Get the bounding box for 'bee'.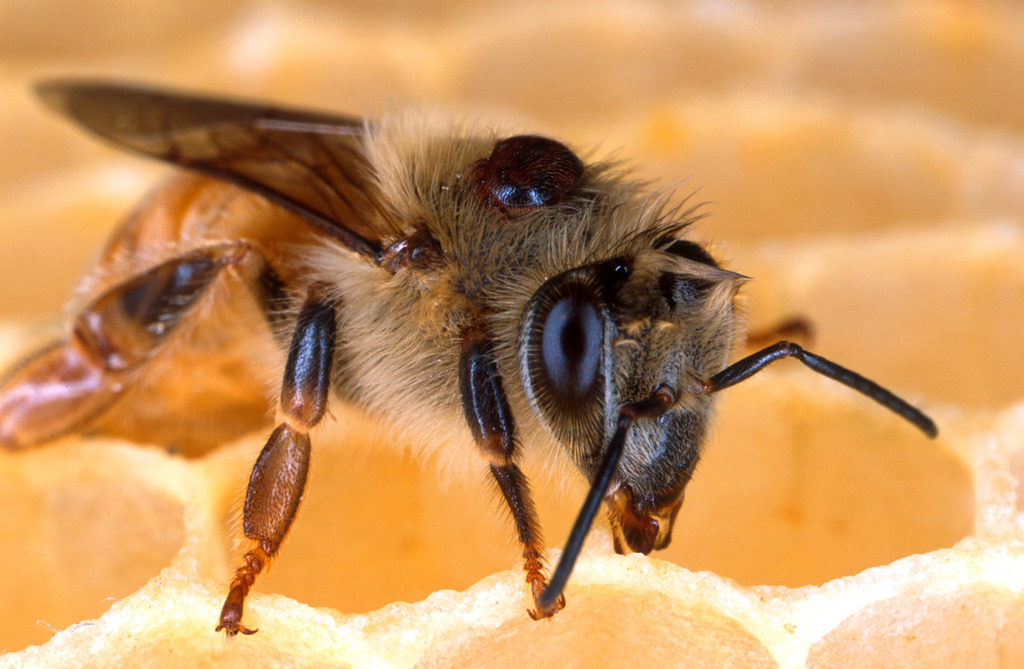
x1=82, y1=118, x2=845, y2=668.
